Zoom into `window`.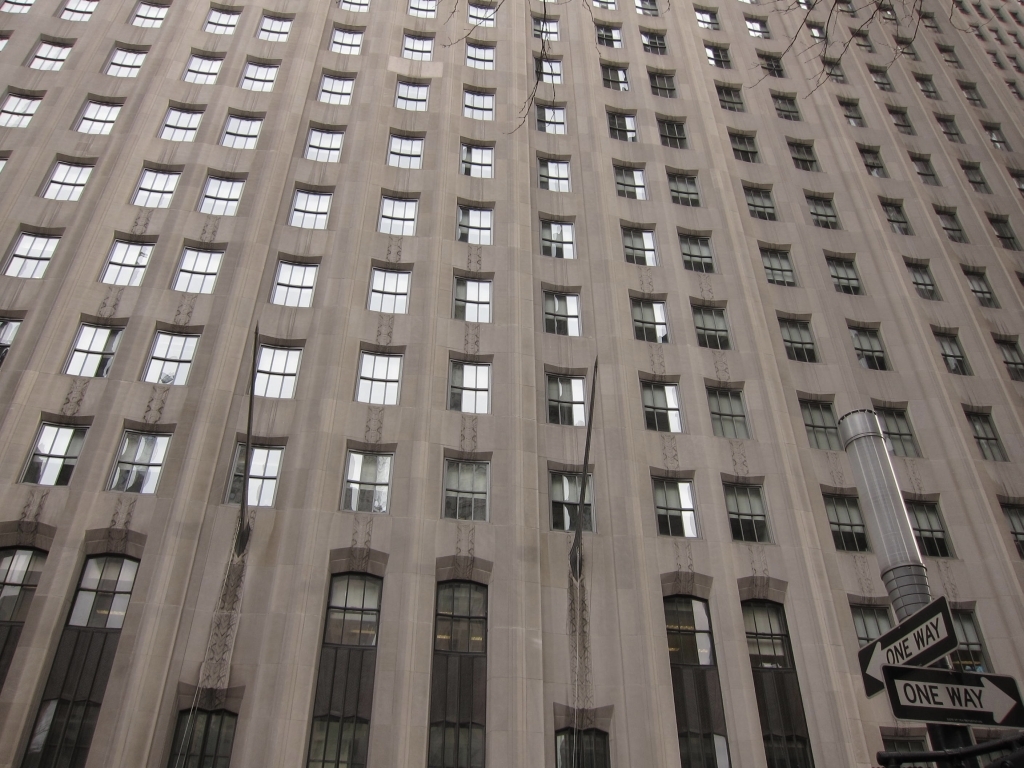
Zoom target: BBox(722, 93, 752, 110).
